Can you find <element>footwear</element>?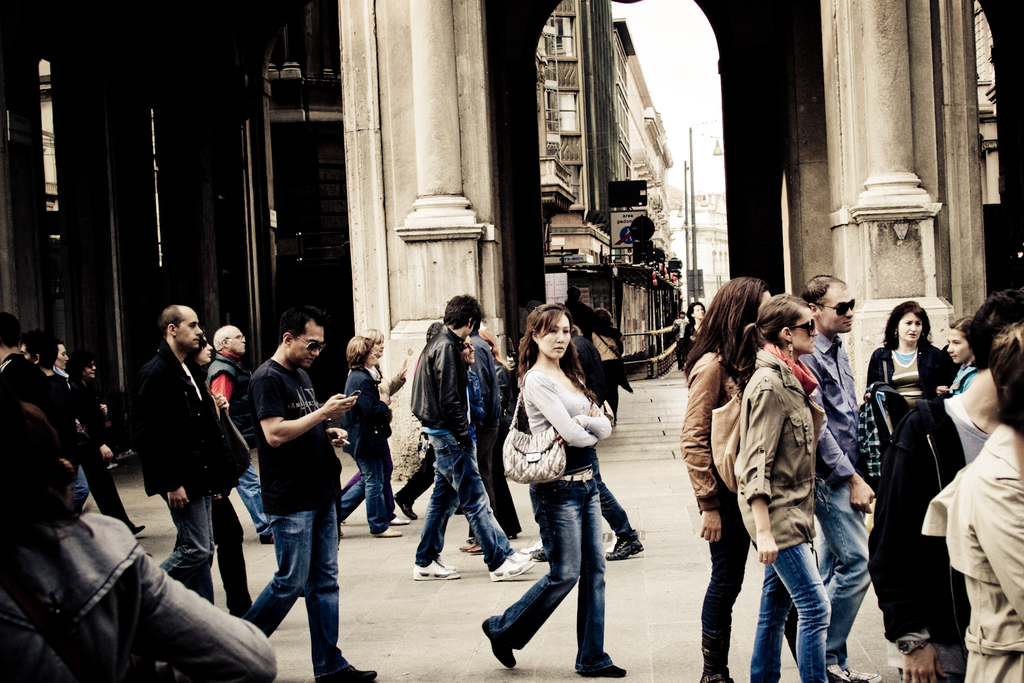
Yes, bounding box: <region>581, 659, 632, 680</region>.
